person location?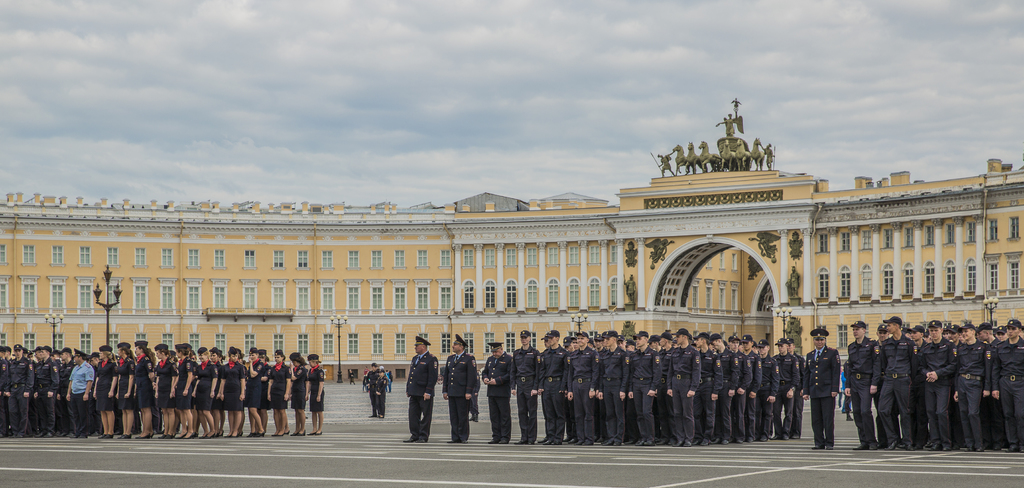
detection(801, 329, 842, 450)
